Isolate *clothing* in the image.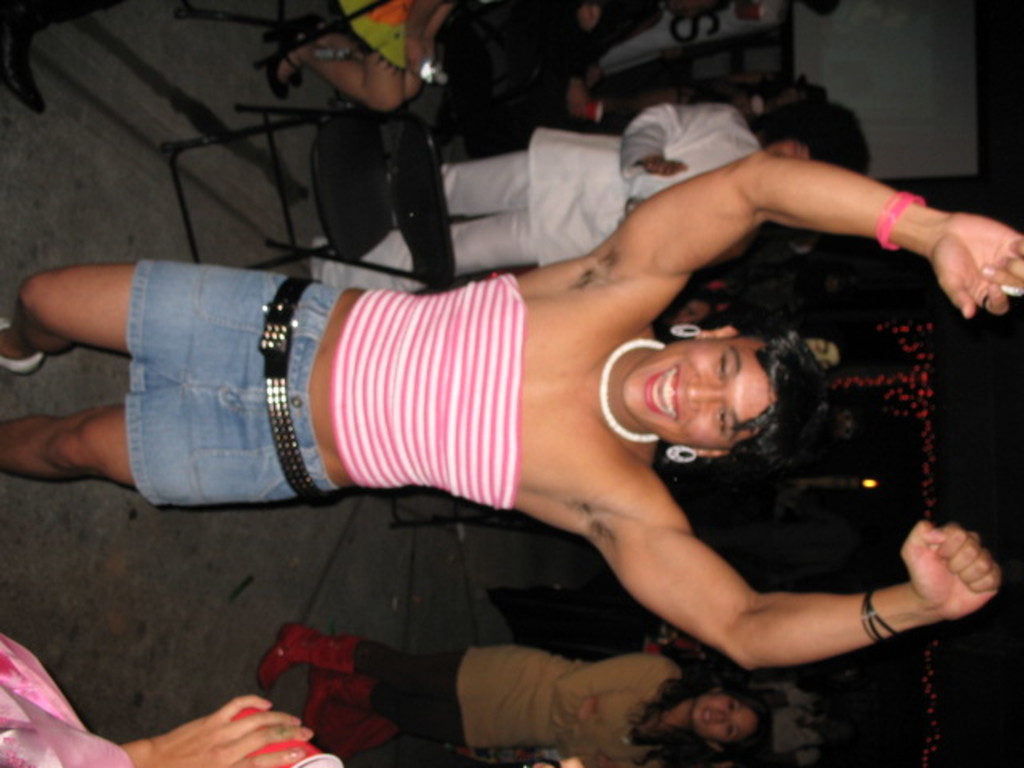
Isolated region: 123/251/528/509.
